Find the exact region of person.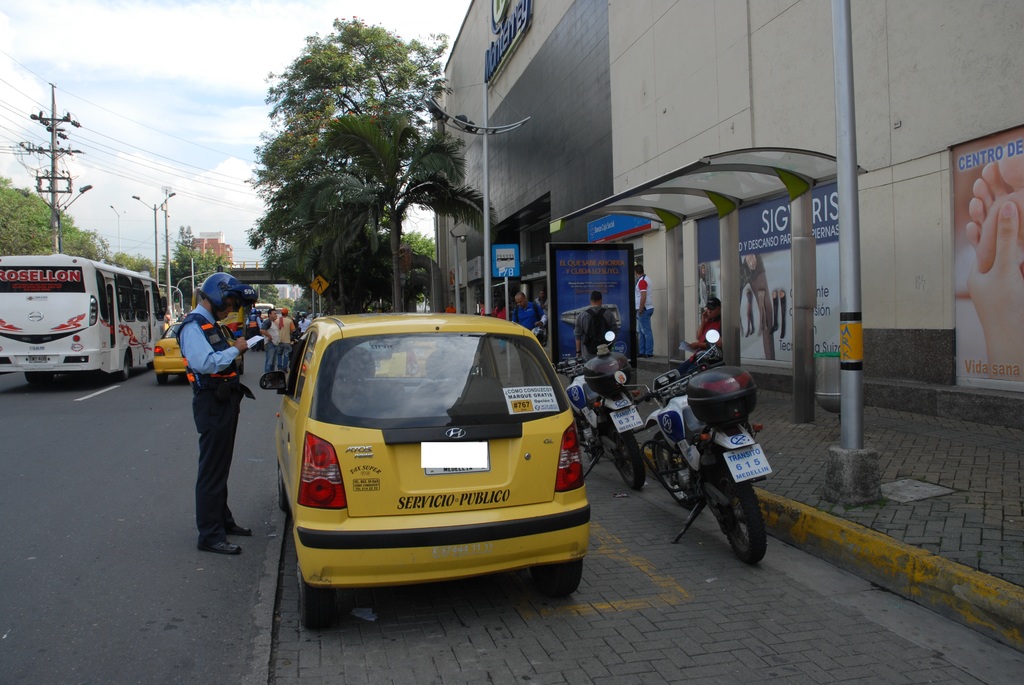
Exact region: region(505, 290, 551, 385).
